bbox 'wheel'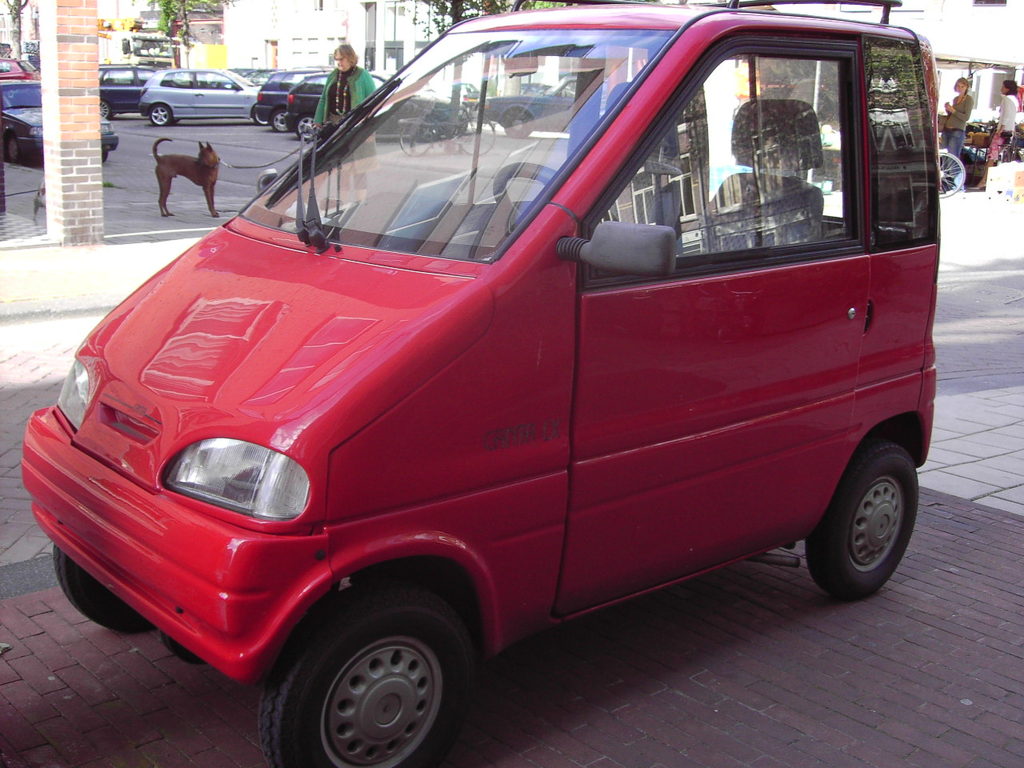
BBox(6, 135, 26, 165)
